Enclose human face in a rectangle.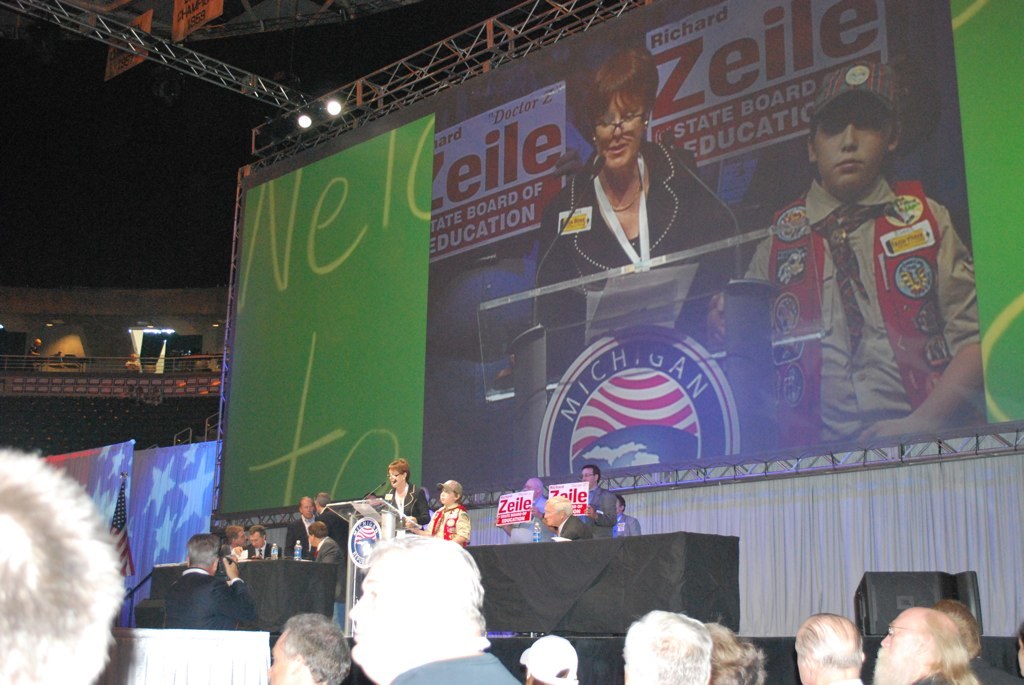
(320, 491, 332, 509).
